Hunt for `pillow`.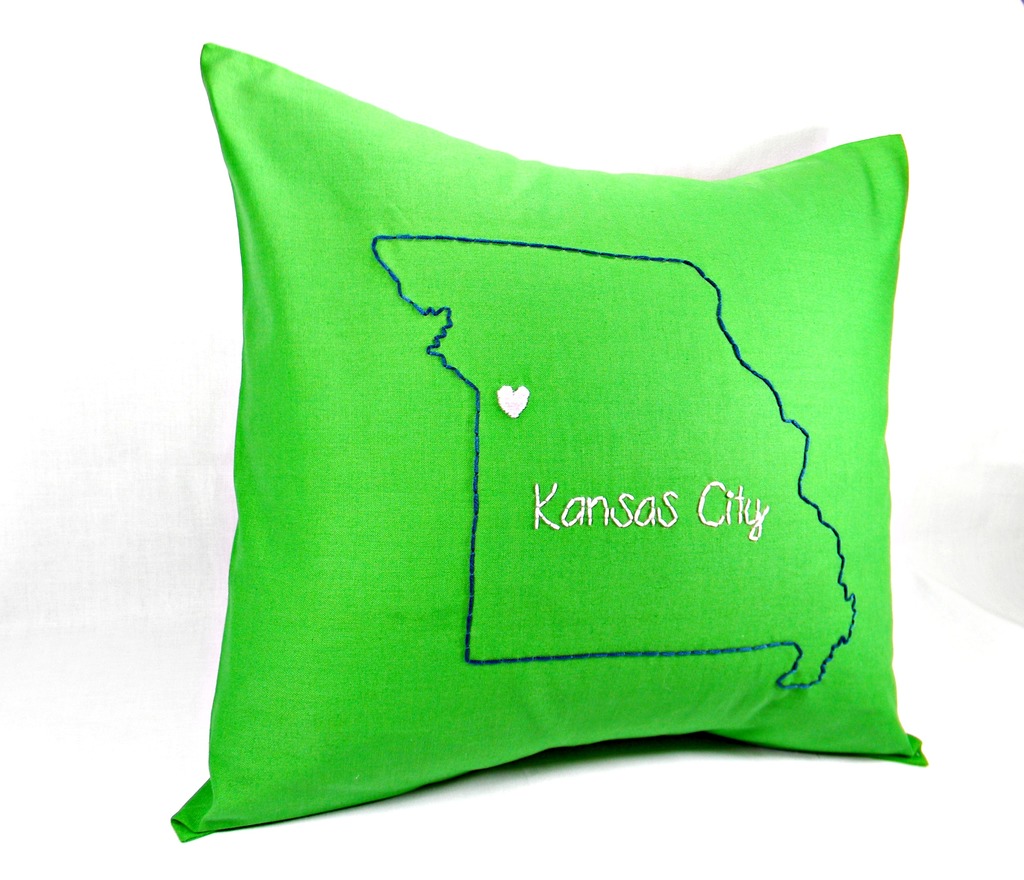
Hunted down at <region>180, 42, 925, 842</region>.
